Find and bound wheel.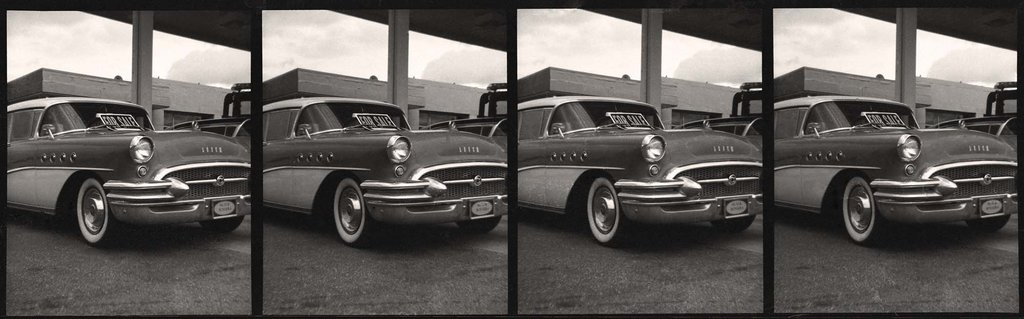
Bound: (584,170,629,247).
